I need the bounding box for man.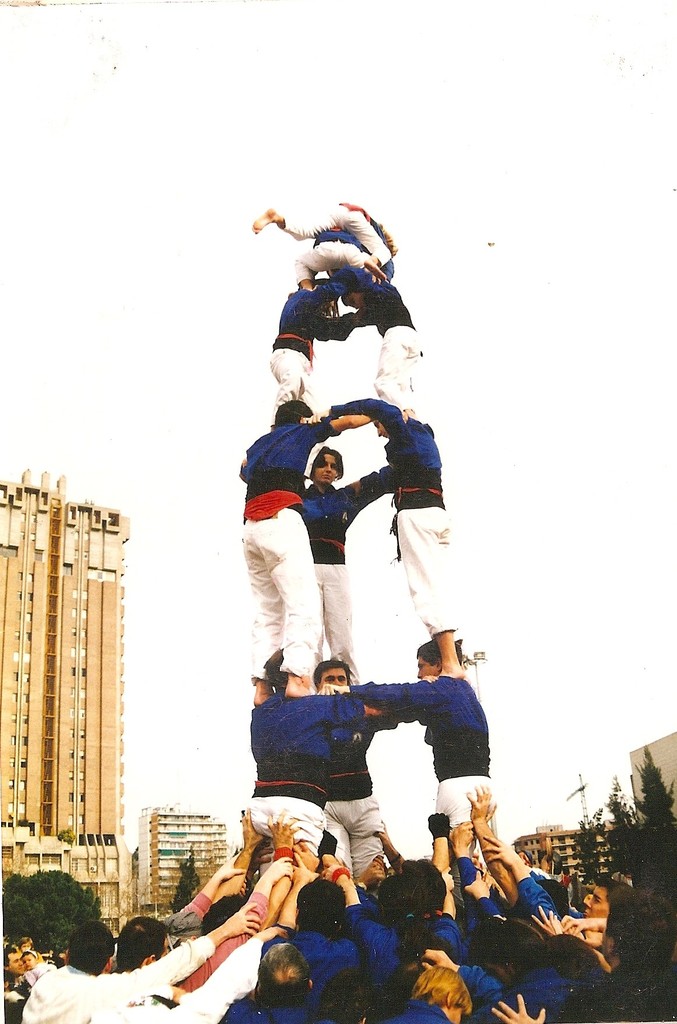
Here it is: left=490, top=884, right=676, bottom=1023.
